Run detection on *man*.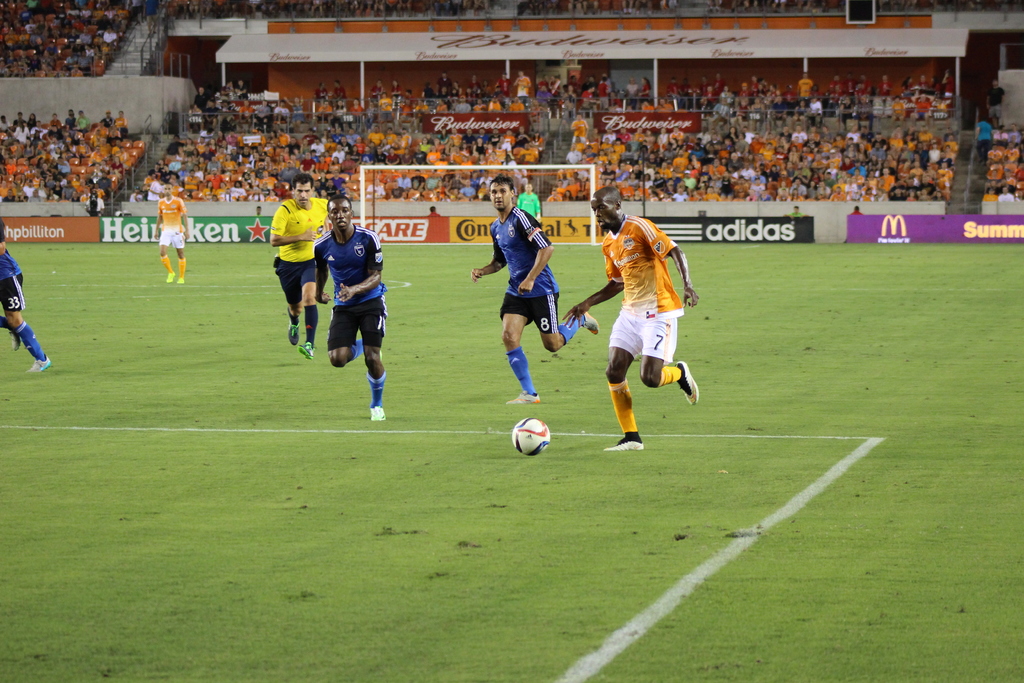
Result: [668,77,688,103].
